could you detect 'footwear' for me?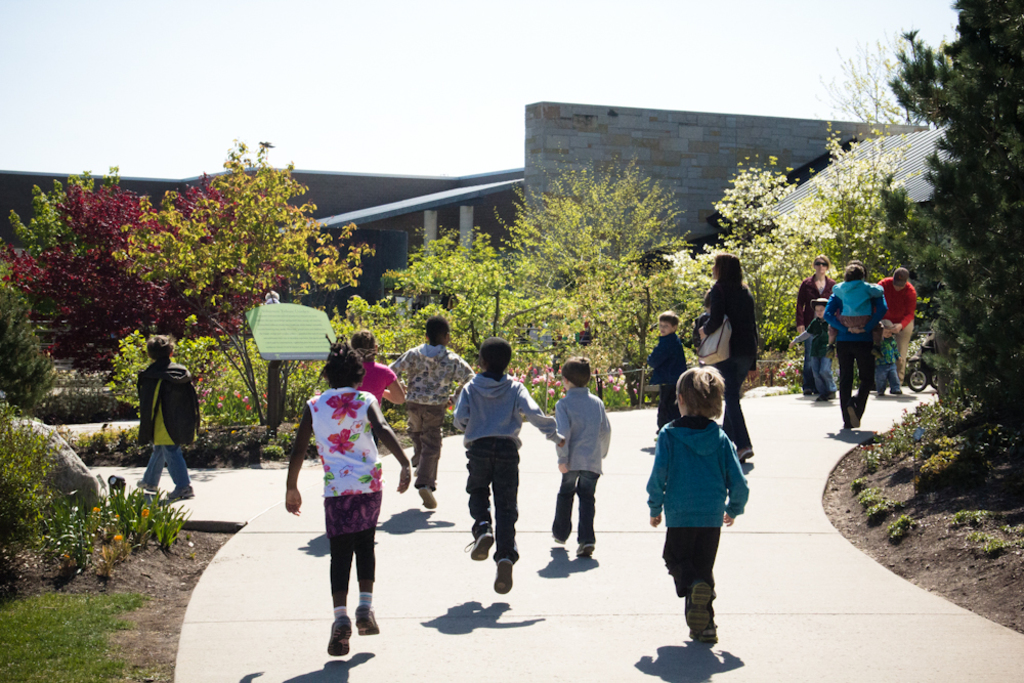
Detection result: 461:528:493:562.
